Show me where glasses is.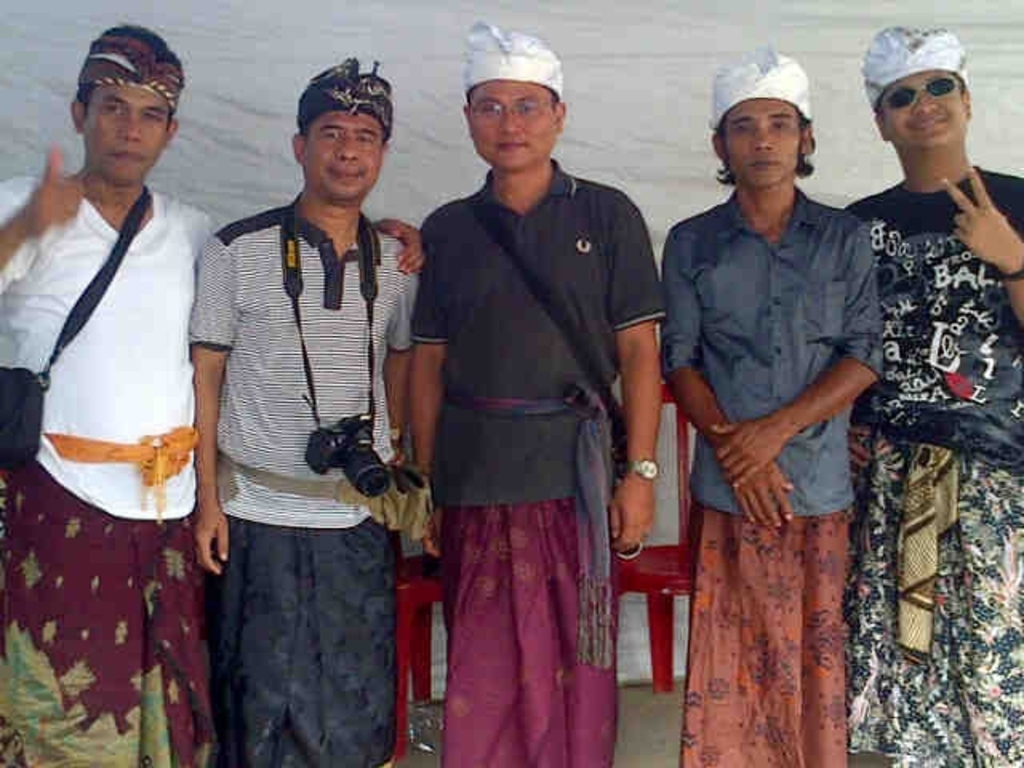
glasses is at (x1=466, y1=94, x2=550, y2=126).
